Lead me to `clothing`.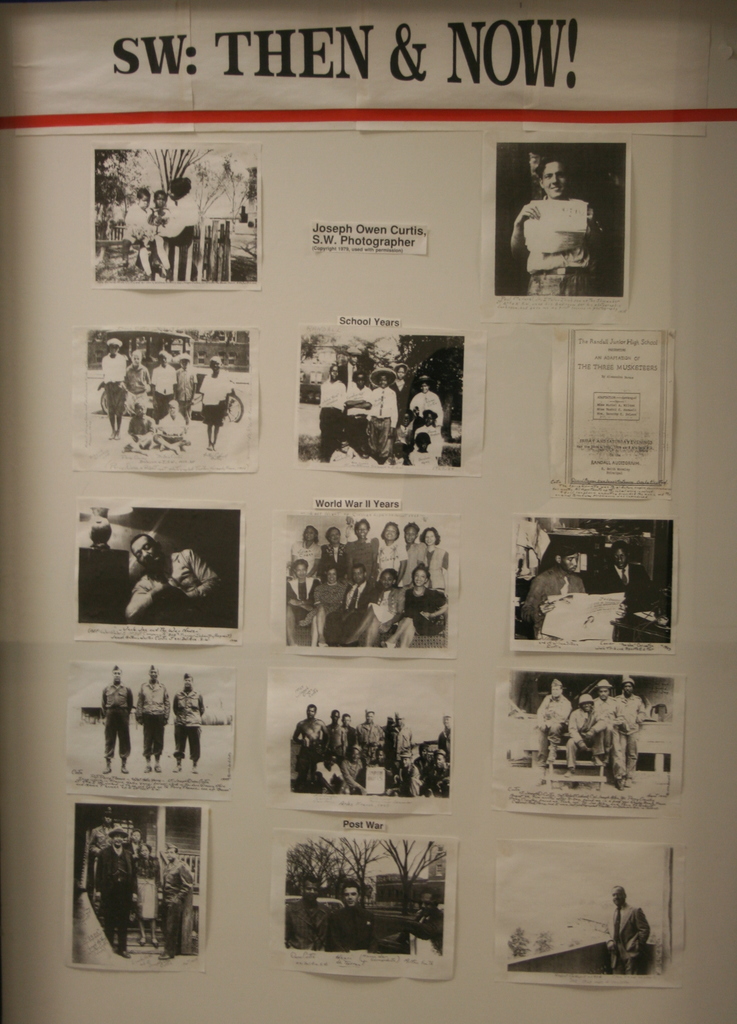
Lead to select_region(175, 366, 198, 410).
